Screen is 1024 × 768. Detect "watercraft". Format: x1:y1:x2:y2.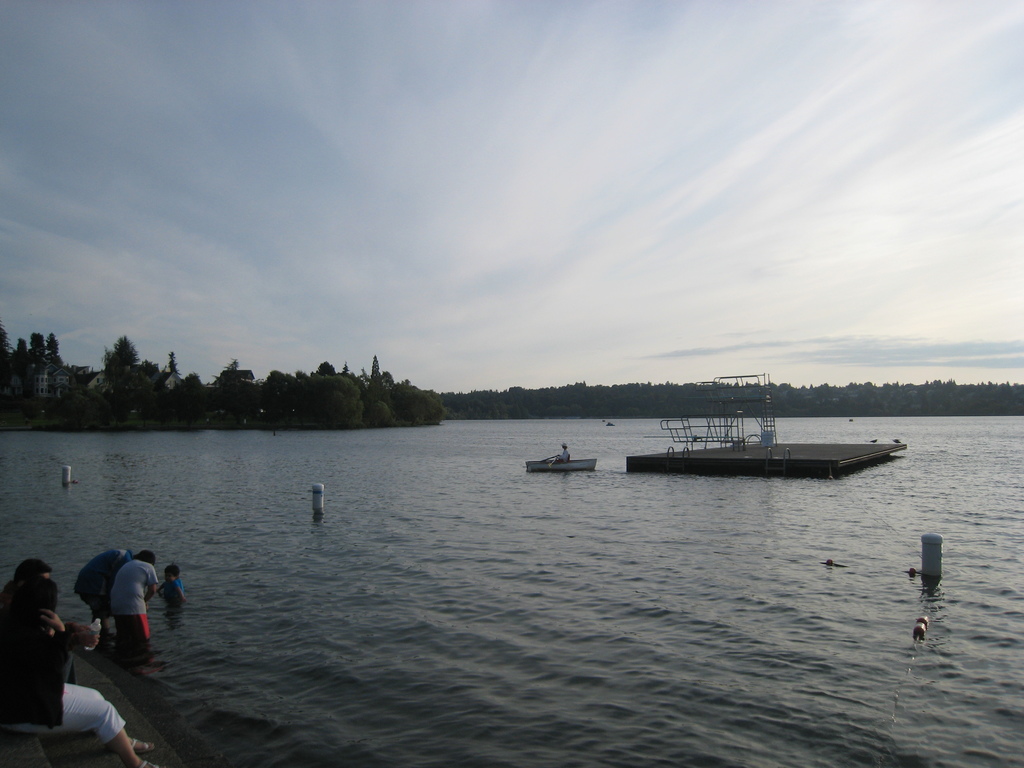
522:456:600:474.
